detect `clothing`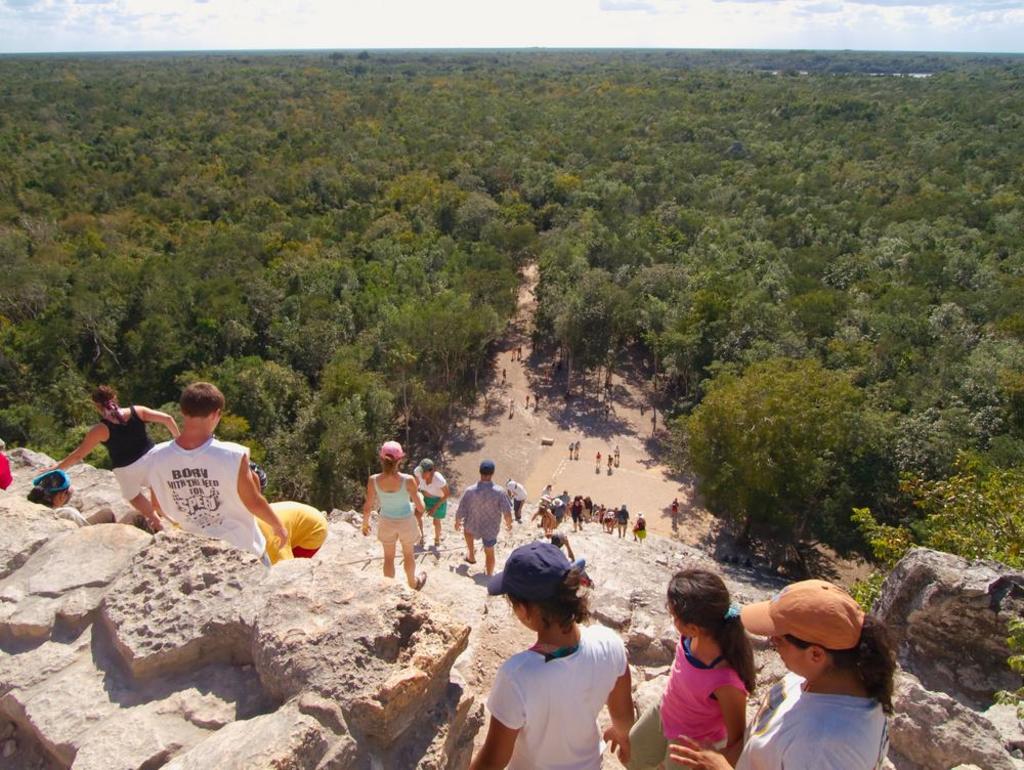
box(731, 675, 890, 769)
